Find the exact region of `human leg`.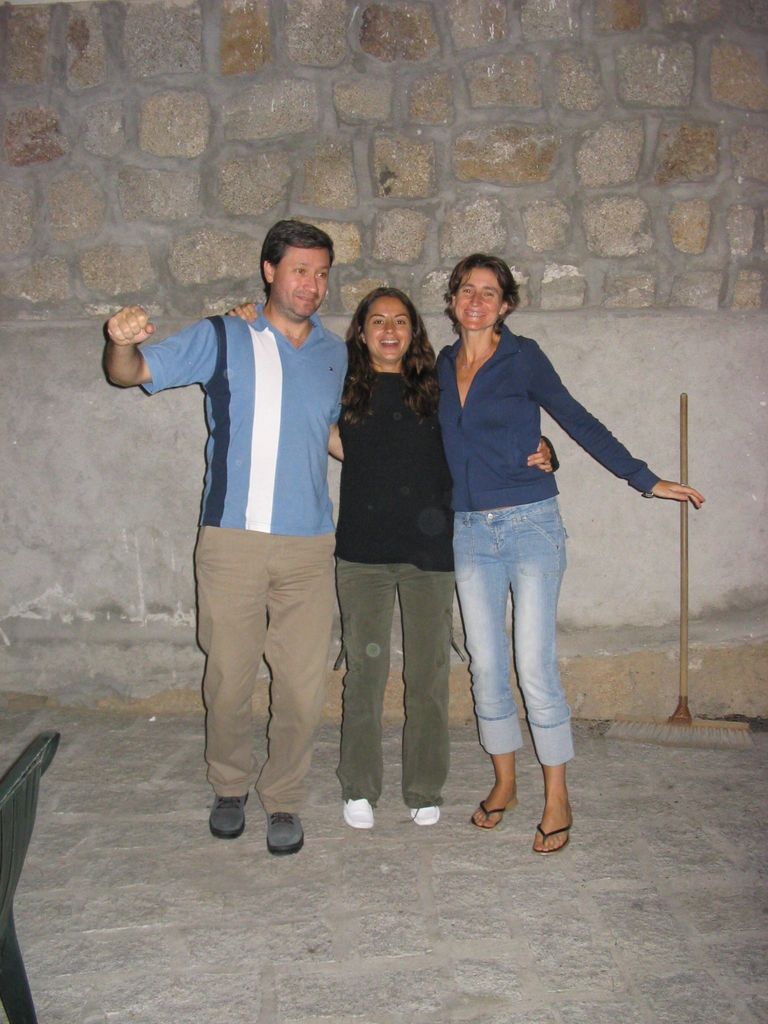
Exact region: {"x1": 515, "y1": 502, "x2": 570, "y2": 855}.
